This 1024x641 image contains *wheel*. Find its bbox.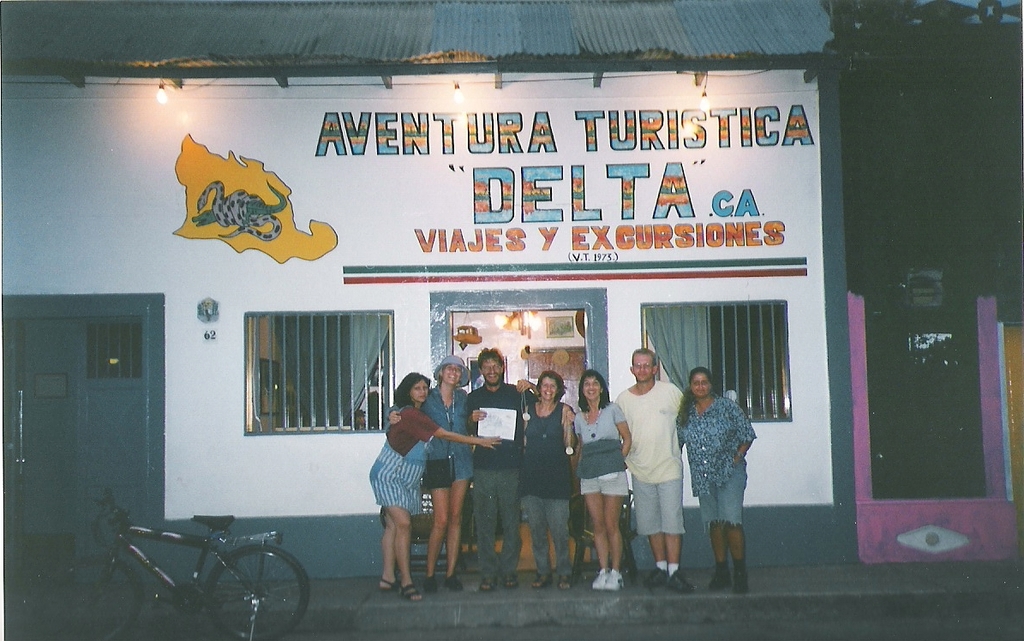
select_region(193, 551, 284, 626).
